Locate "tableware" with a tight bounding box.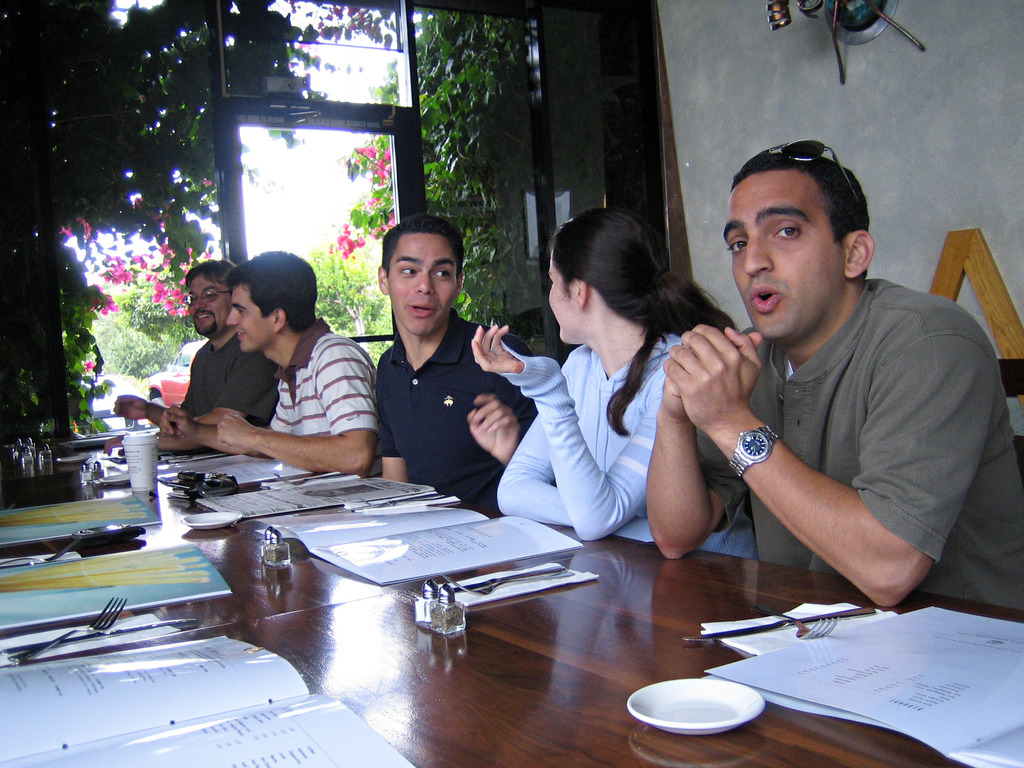
region(181, 511, 239, 531).
